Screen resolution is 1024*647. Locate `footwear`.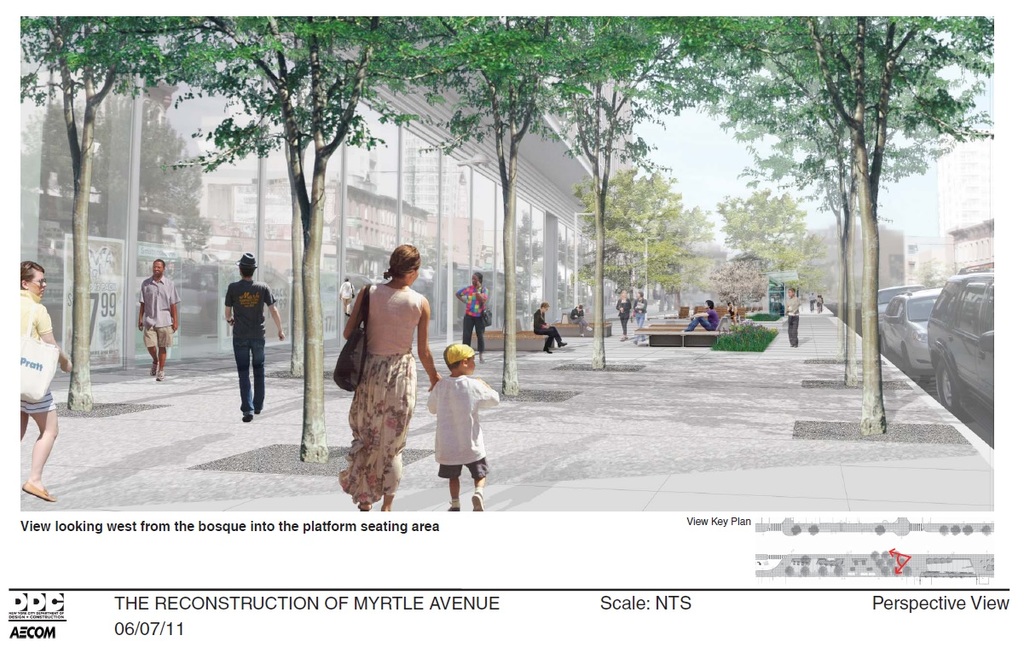
box=[559, 341, 569, 347].
